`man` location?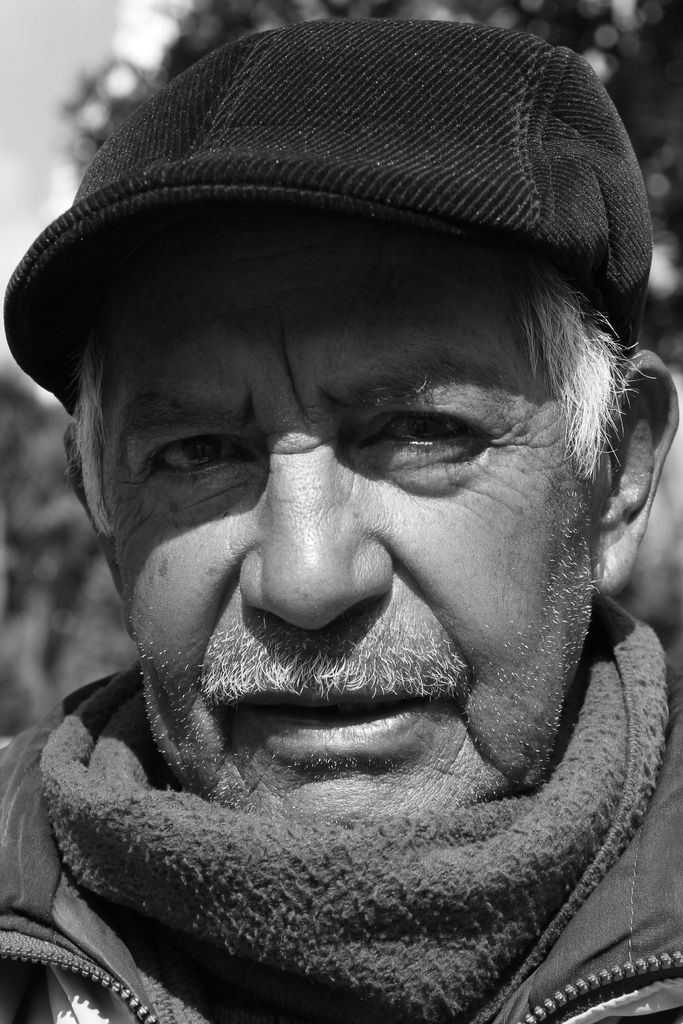
locate(0, 69, 682, 1004)
